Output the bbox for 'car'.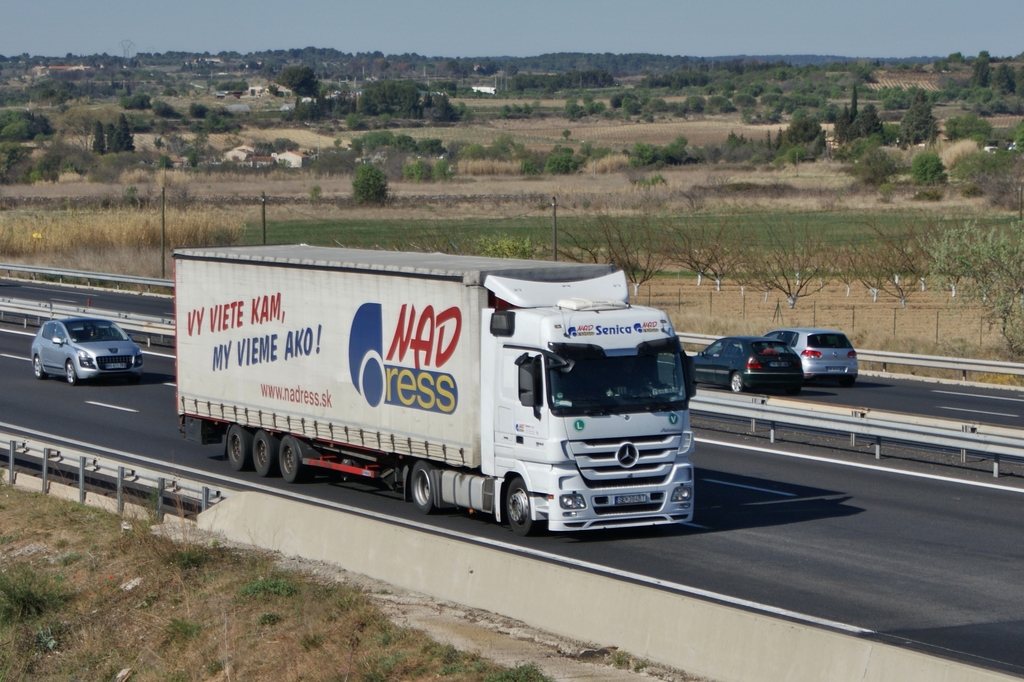
(left=33, top=316, right=144, bottom=387).
